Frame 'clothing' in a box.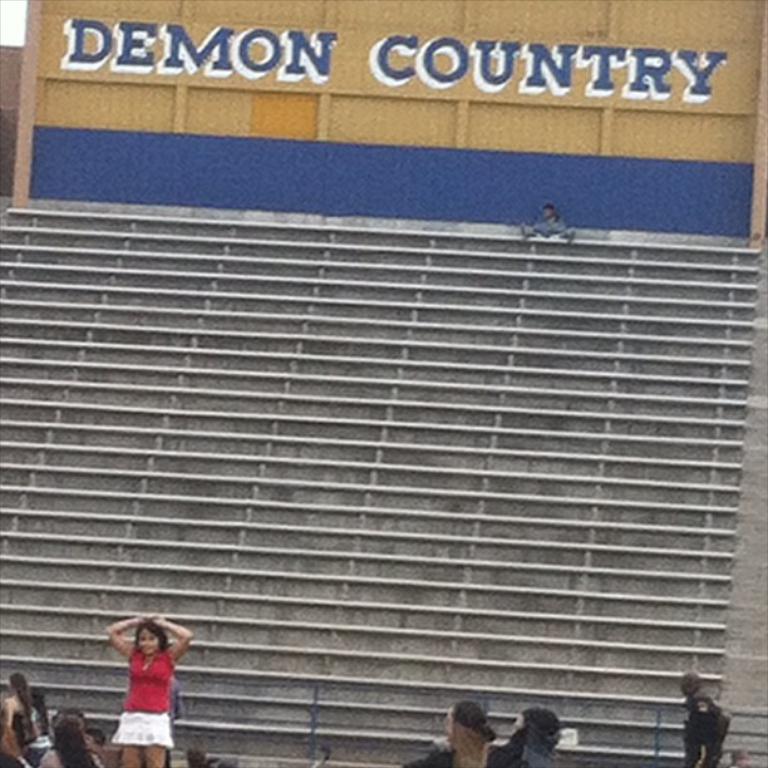
box=[405, 727, 478, 763].
